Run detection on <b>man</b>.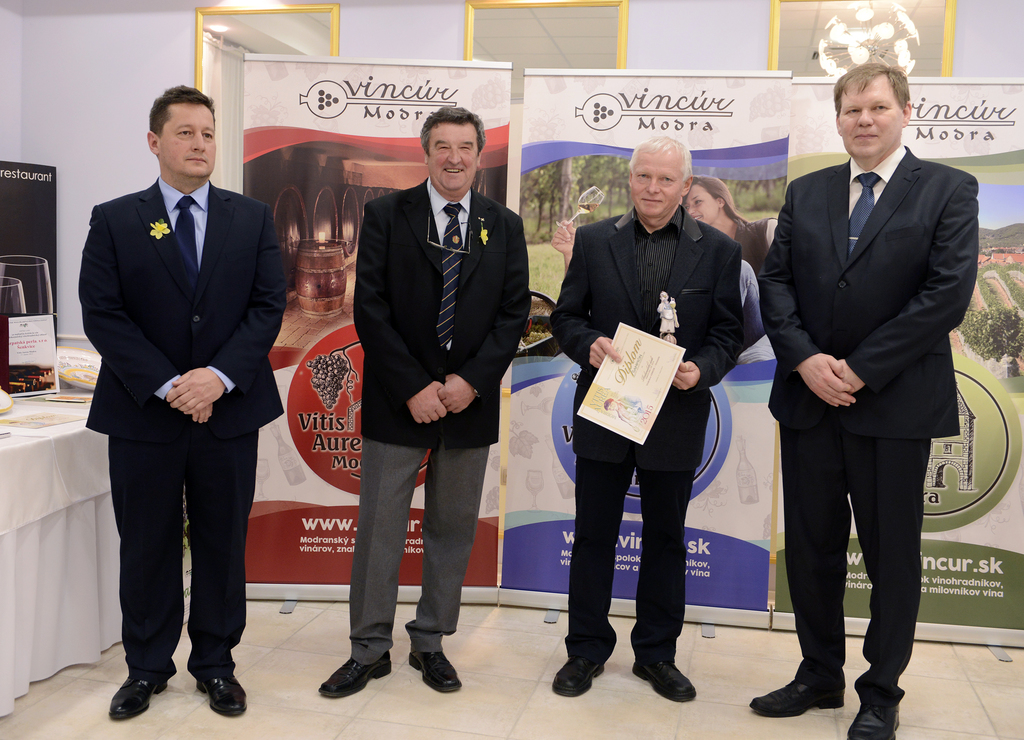
Result: [547, 136, 746, 702].
